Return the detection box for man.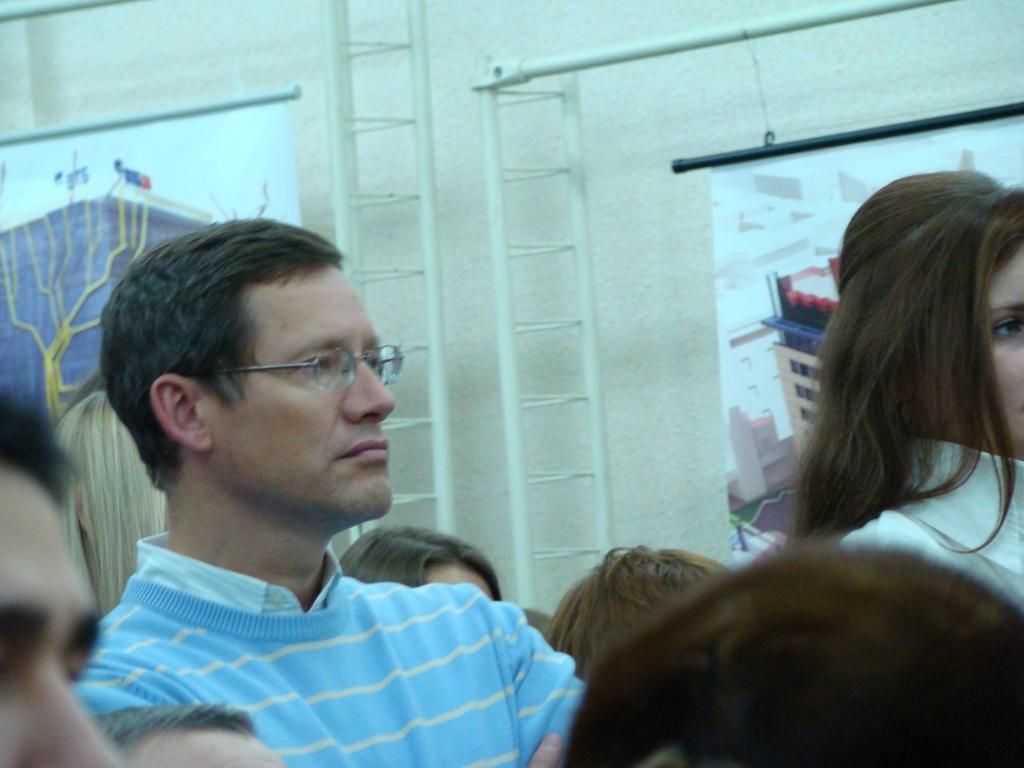
left=0, top=387, right=134, bottom=767.
